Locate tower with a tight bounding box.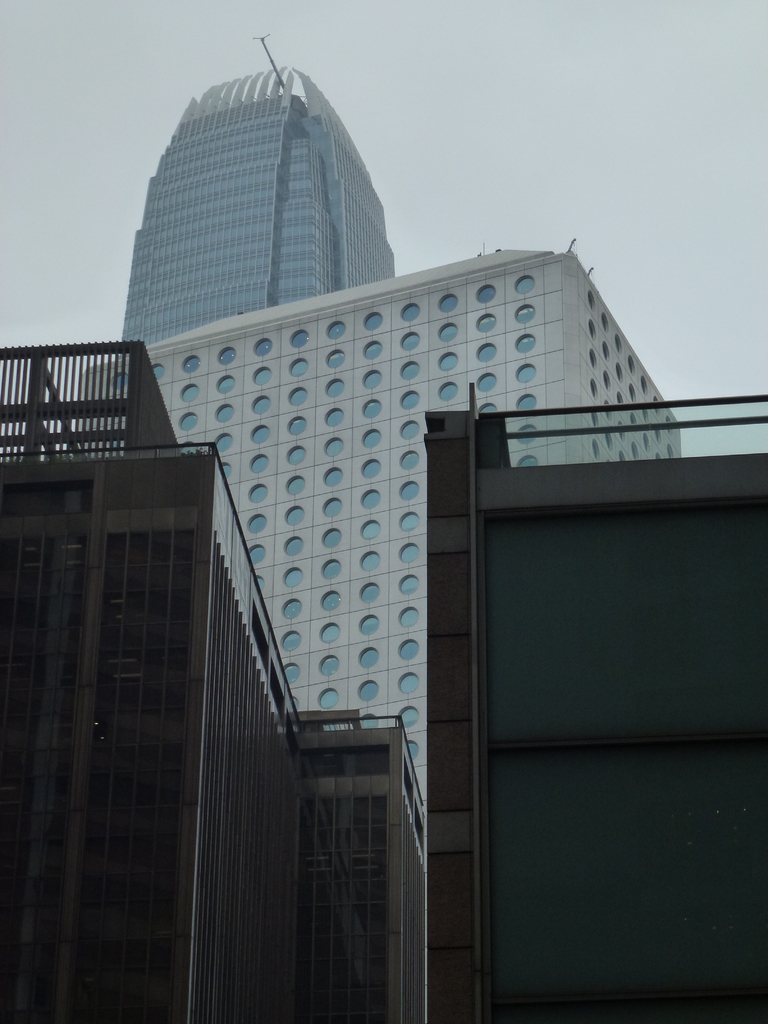
detection(120, 32, 396, 359).
